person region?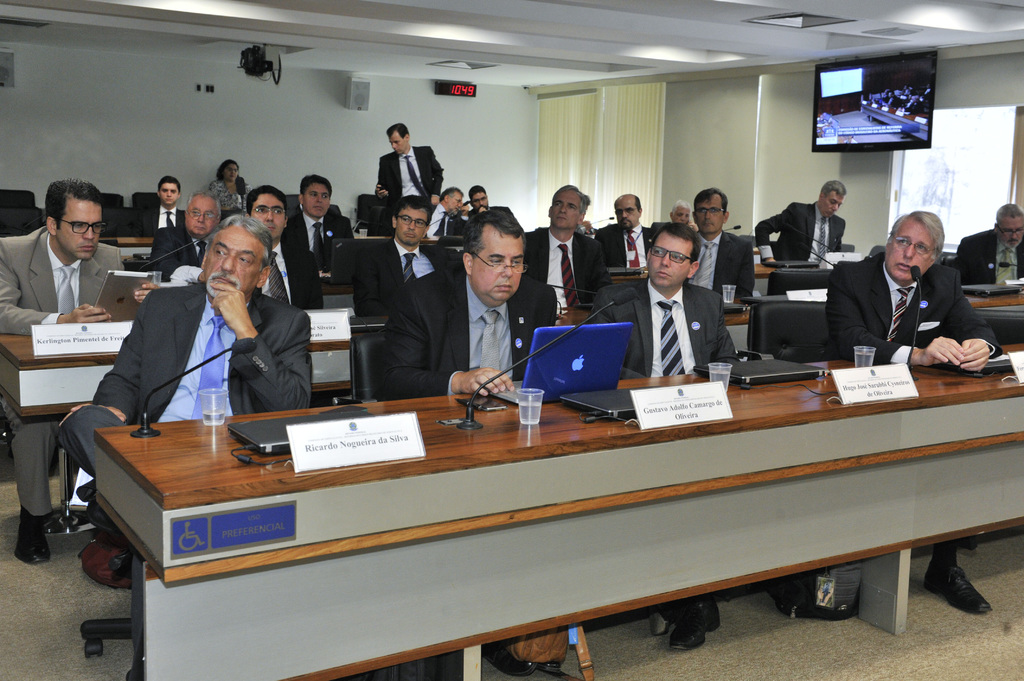
673, 180, 753, 297
